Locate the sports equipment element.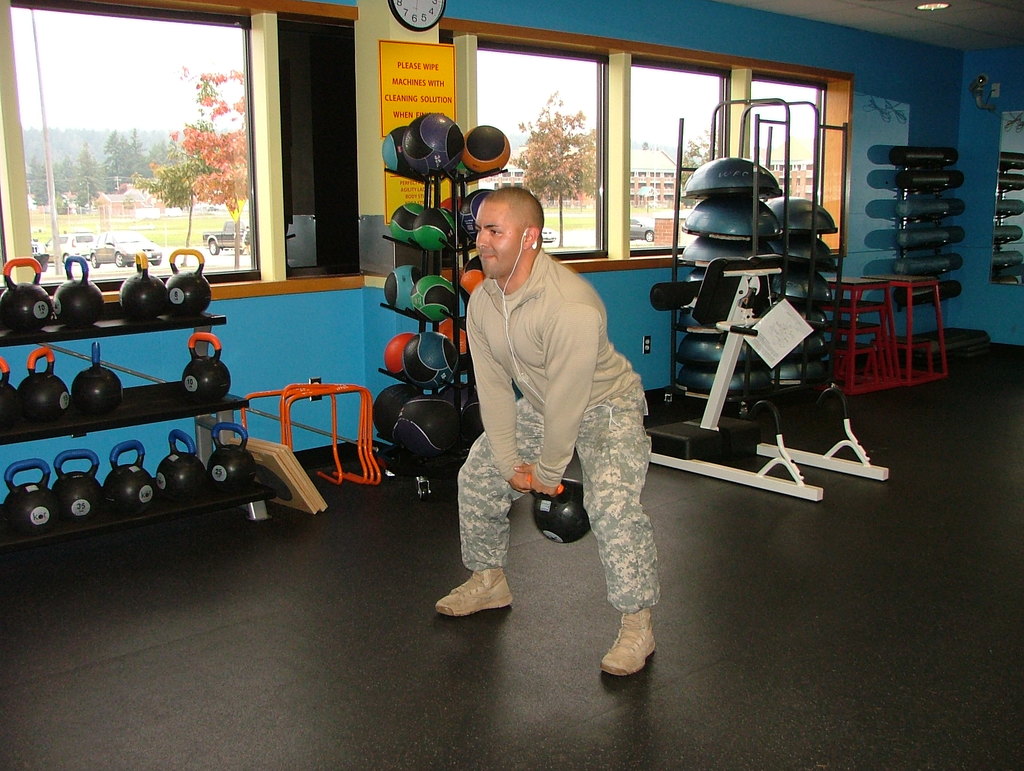
Element bbox: detection(387, 202, 425, 245).
